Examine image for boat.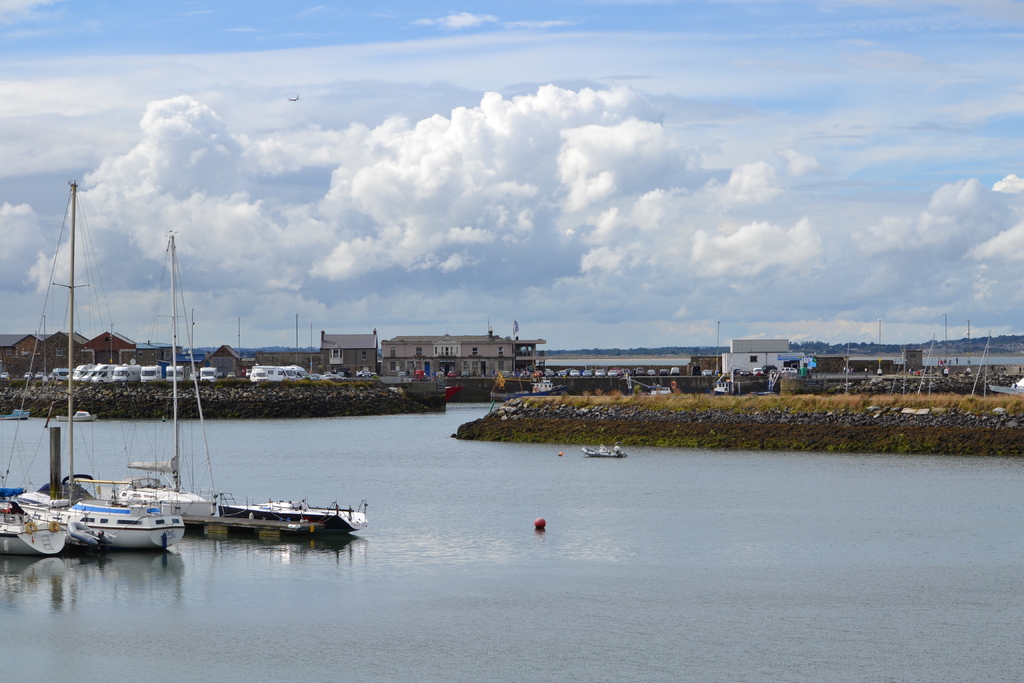
Examination result: [left=92, top=230, right=218, bottom=532].
